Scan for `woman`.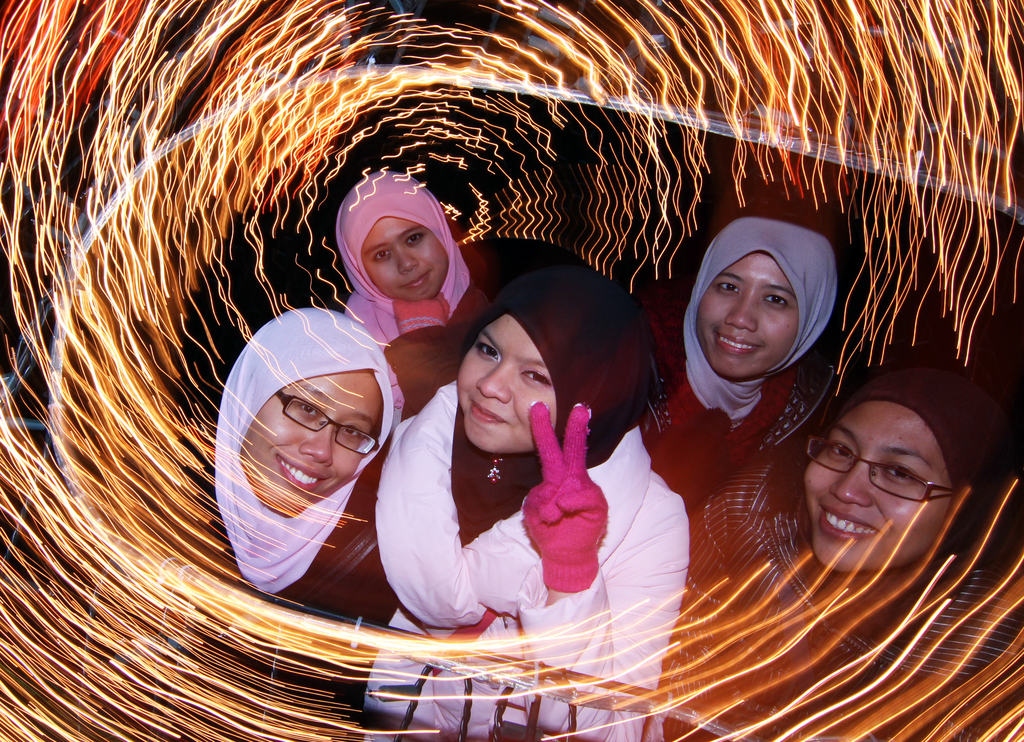
Scan result: detection(654, 353, 1023, 741).
